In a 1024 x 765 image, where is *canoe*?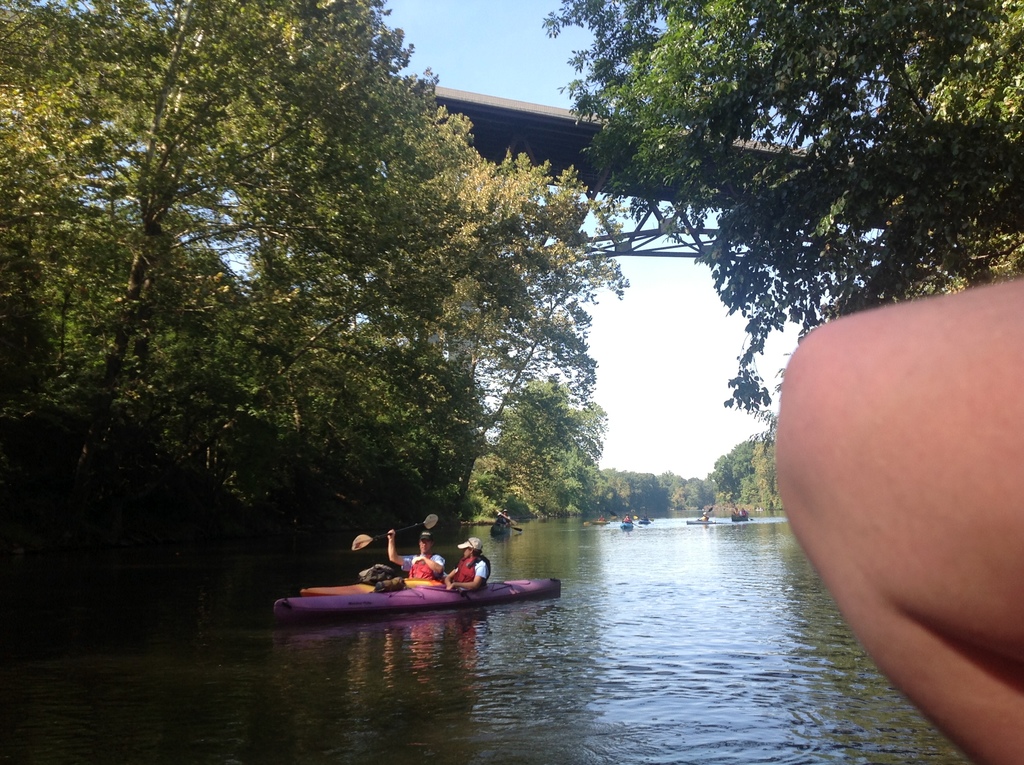
732 514 750 520.
